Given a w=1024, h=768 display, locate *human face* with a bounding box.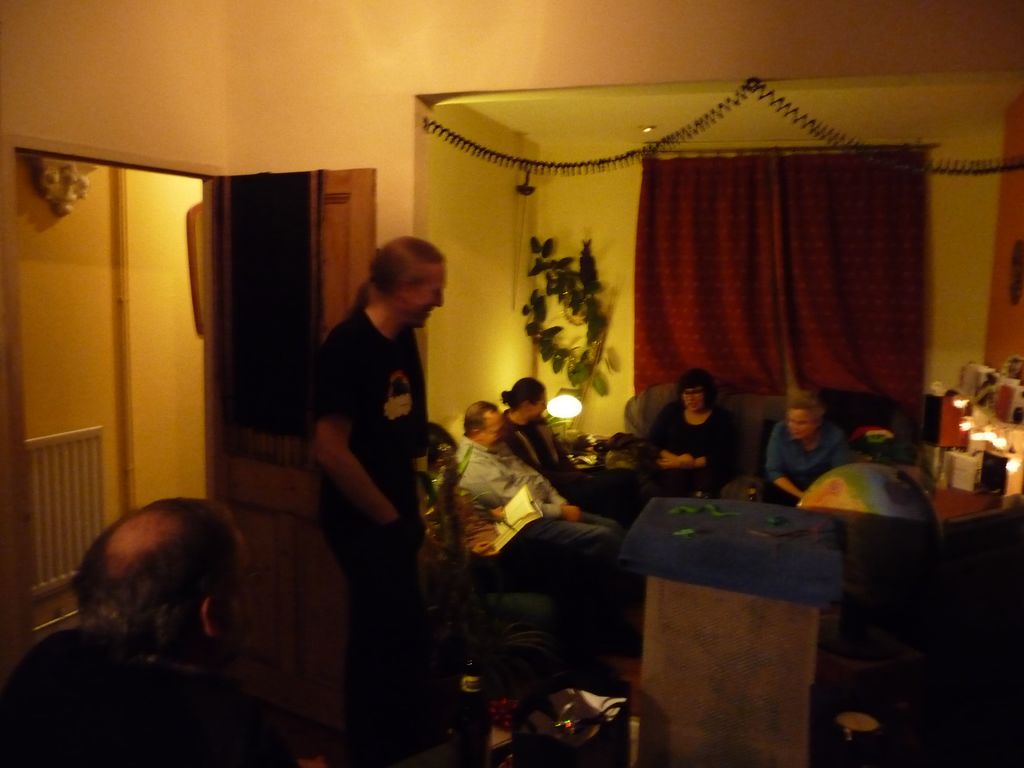
Located: <box>483,410,513,452</box>.
